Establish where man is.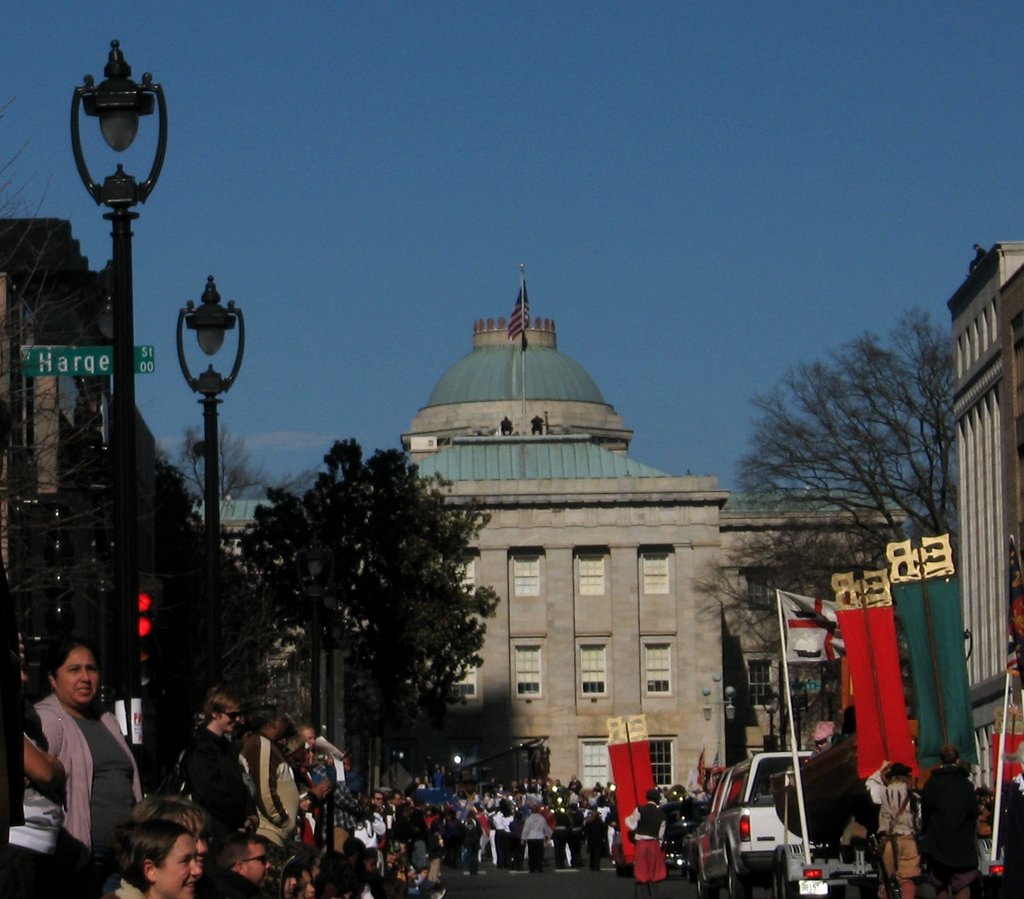
Established at Rect(808, 718, 837, 756).
